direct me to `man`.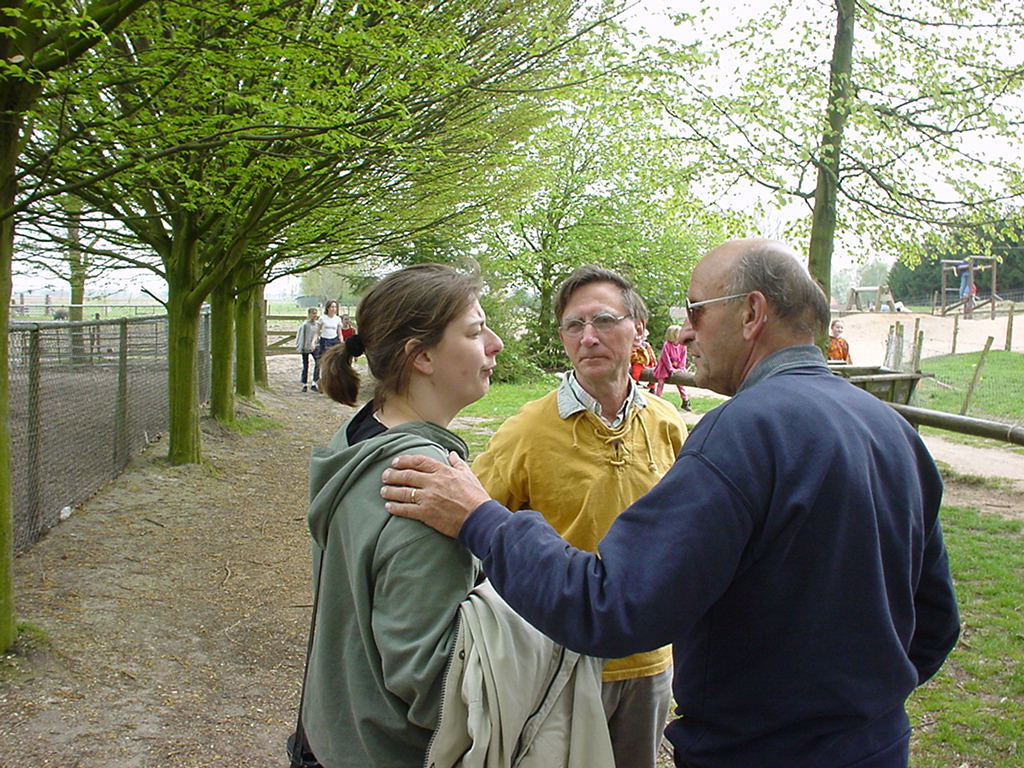
Direction: locate(377, 226, 967, 767).
